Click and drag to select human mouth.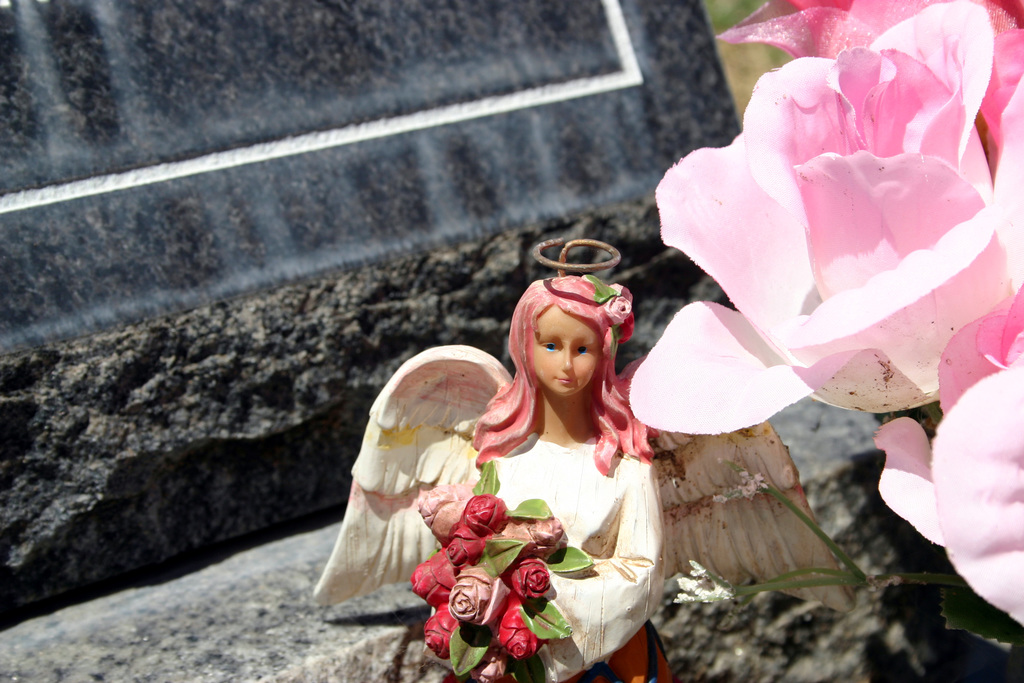
Selection: 552 372 575 387.
